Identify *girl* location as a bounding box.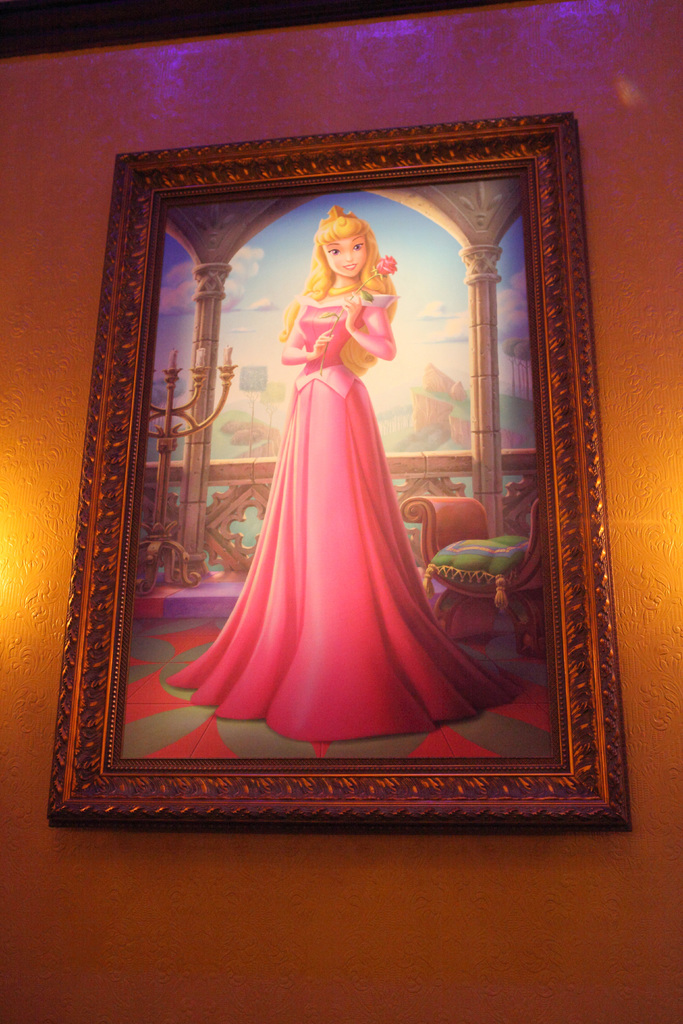
bbox=(166, 204, 525, 742).
